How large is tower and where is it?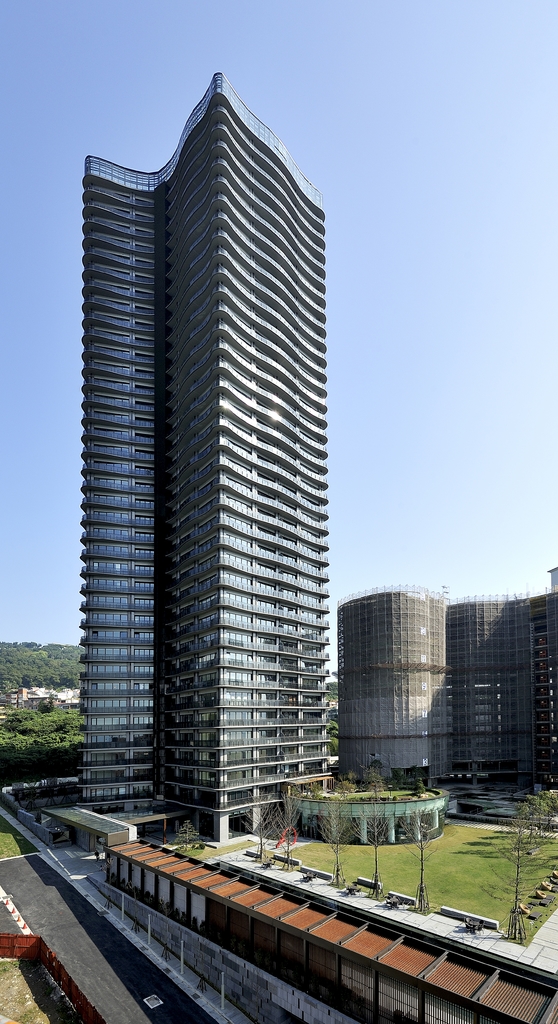
Bounding box: <bbox>450, 593, 557, 794</bbox>.
